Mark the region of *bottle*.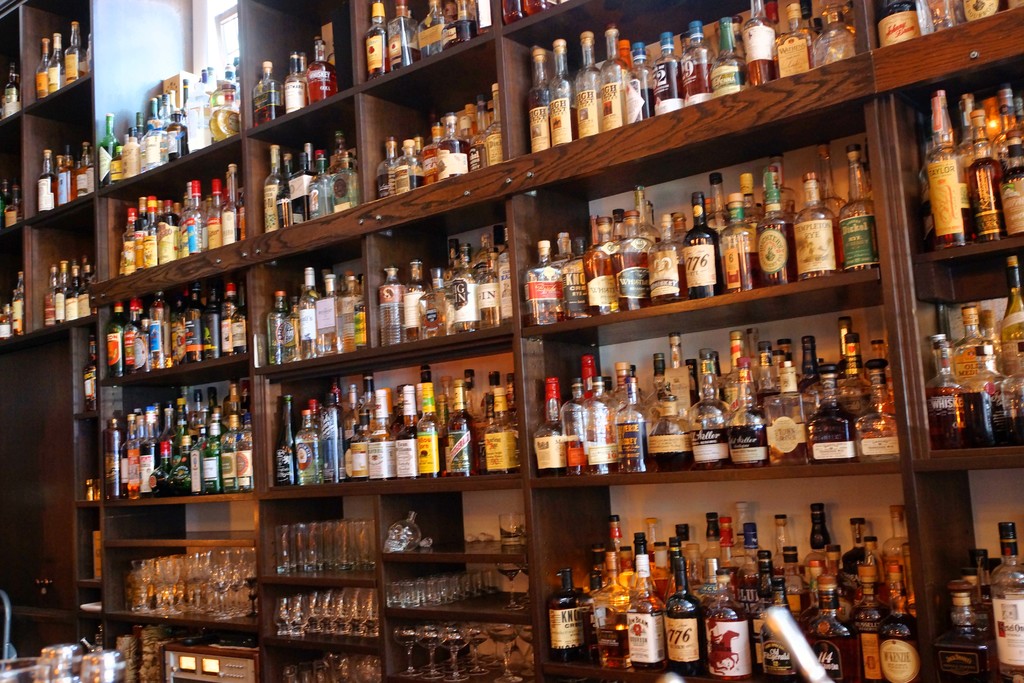
Region: region(876, 0, 918, 50).
